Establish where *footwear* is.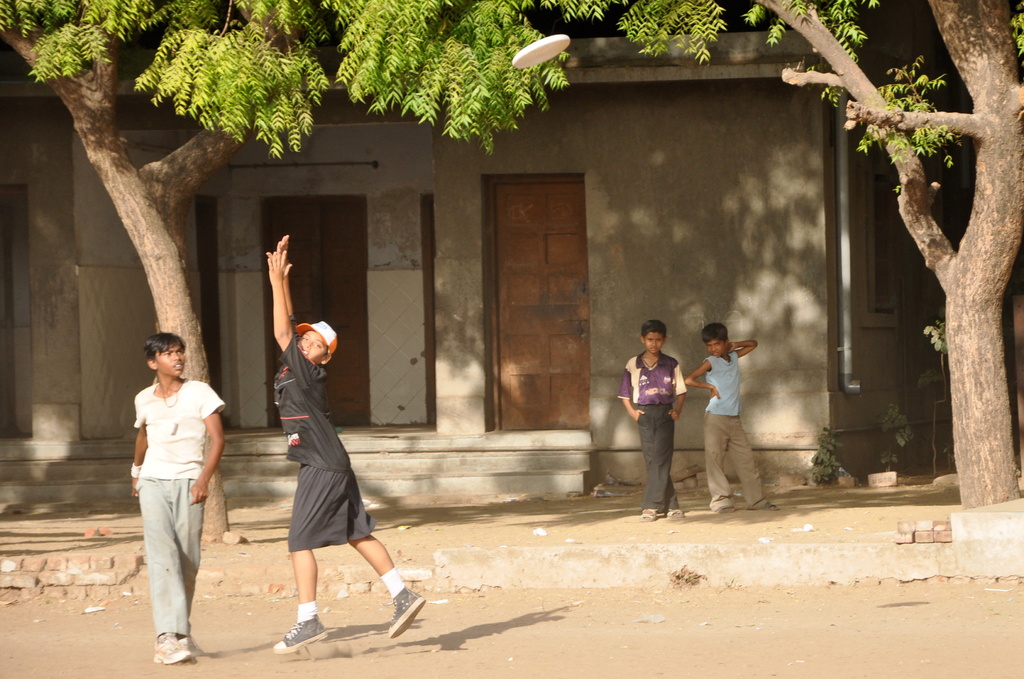
Established at x1=179 y1=636 x2=195 y2=655.
